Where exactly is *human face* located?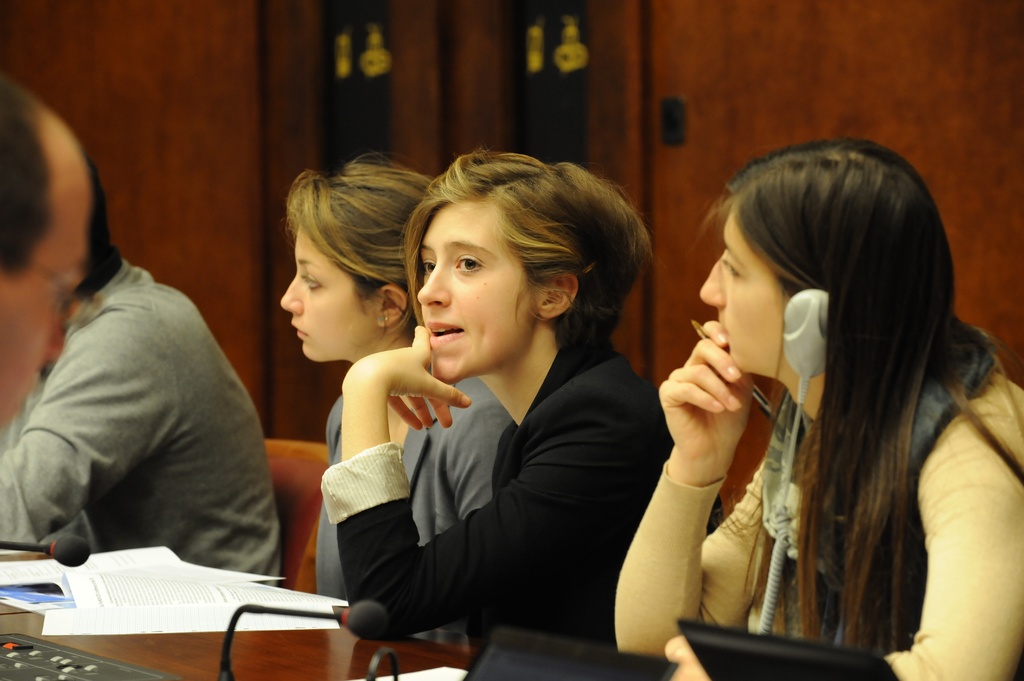
Its bounding box is (419, 196, 543, 387).
